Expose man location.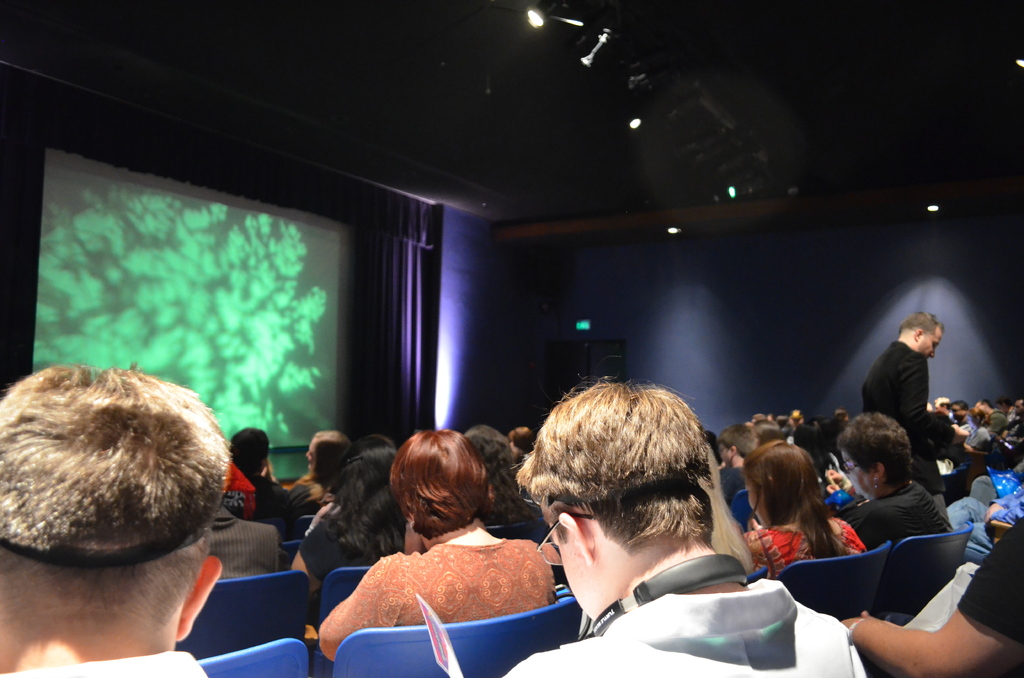
Exposed at region(952, 400, 974, 431).
